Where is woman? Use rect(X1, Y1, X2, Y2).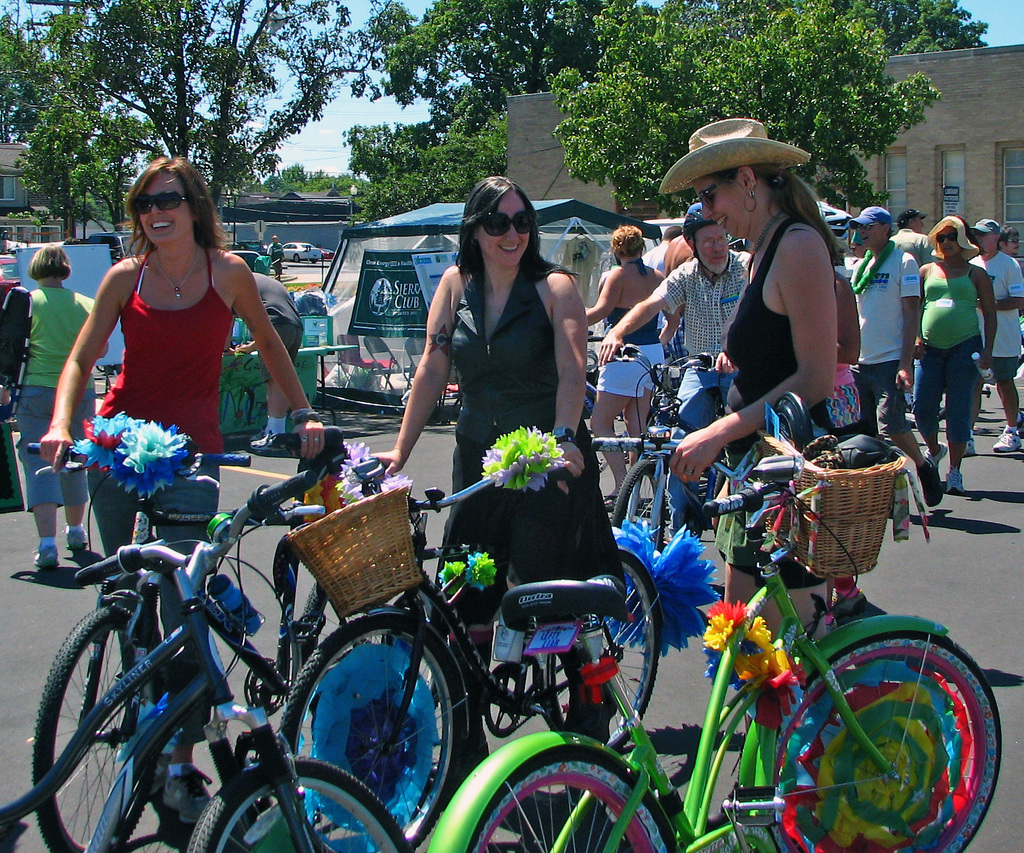
rect(900, 212, 997, 491).
